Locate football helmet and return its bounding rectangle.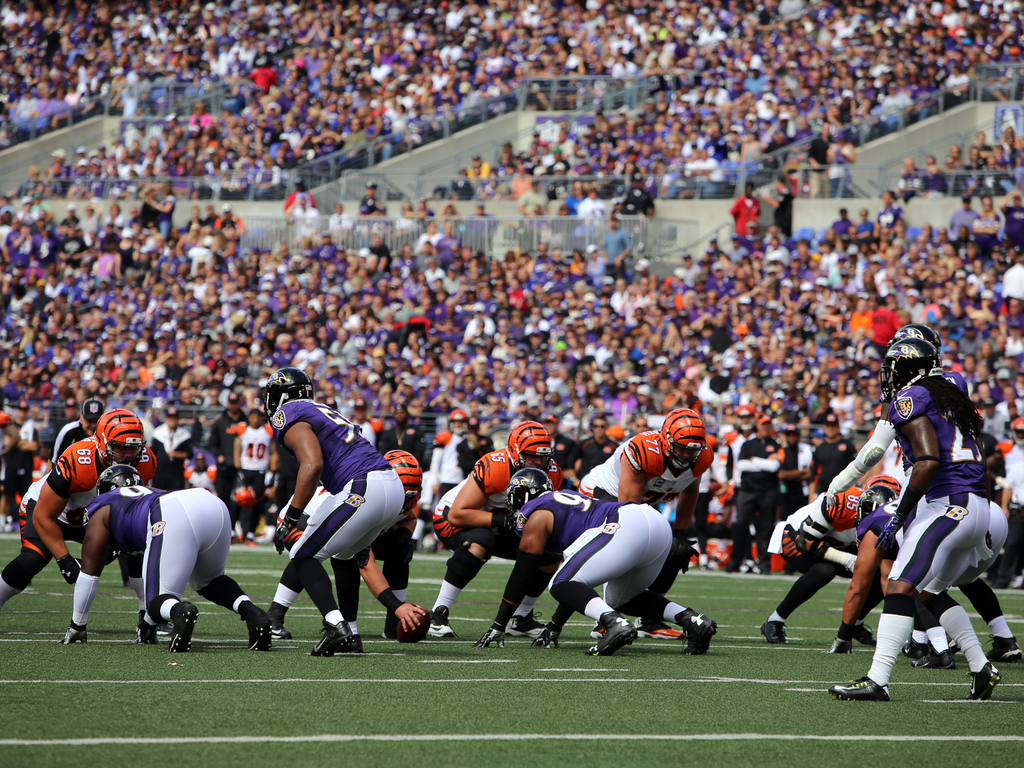
881 339 941 401.
